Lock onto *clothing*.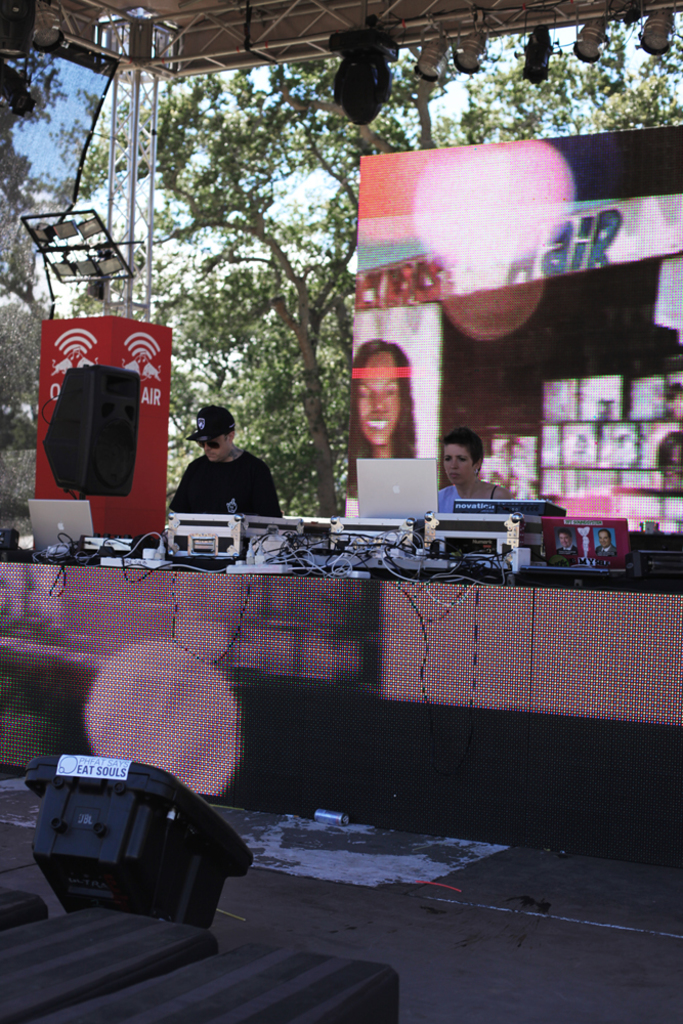
Locked: <region>436, 483, 492, 513</region>.
